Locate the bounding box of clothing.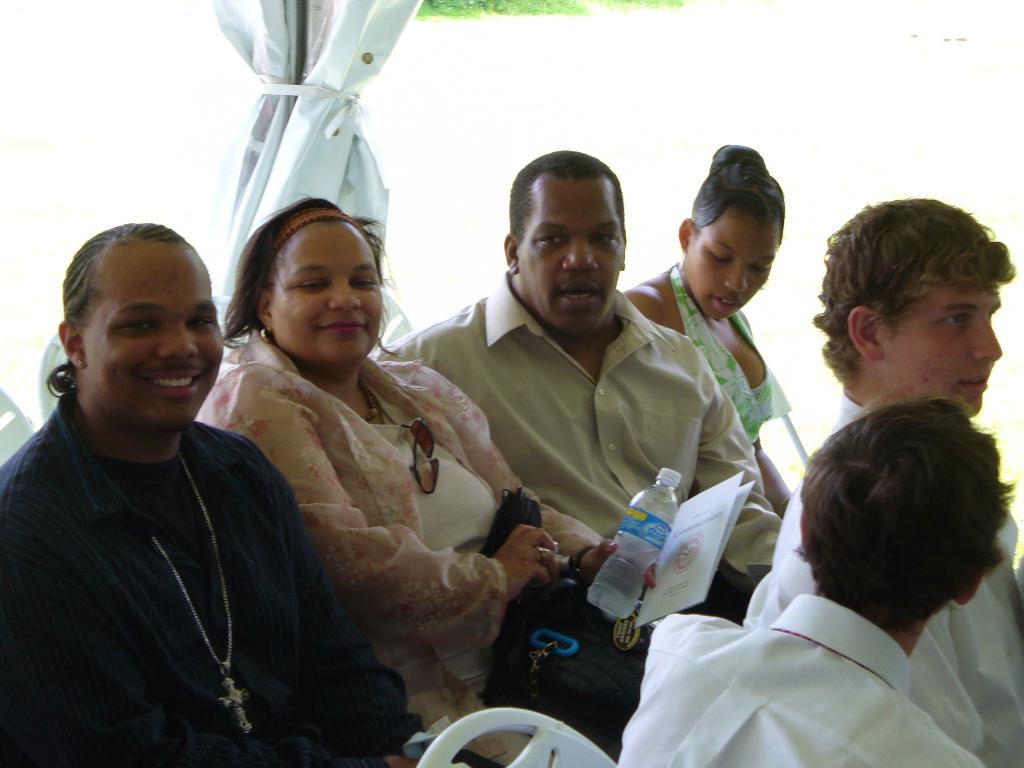
Bounding box: {"x1": 0, "y1": 383, "x2": 508, "y2": 767}.
